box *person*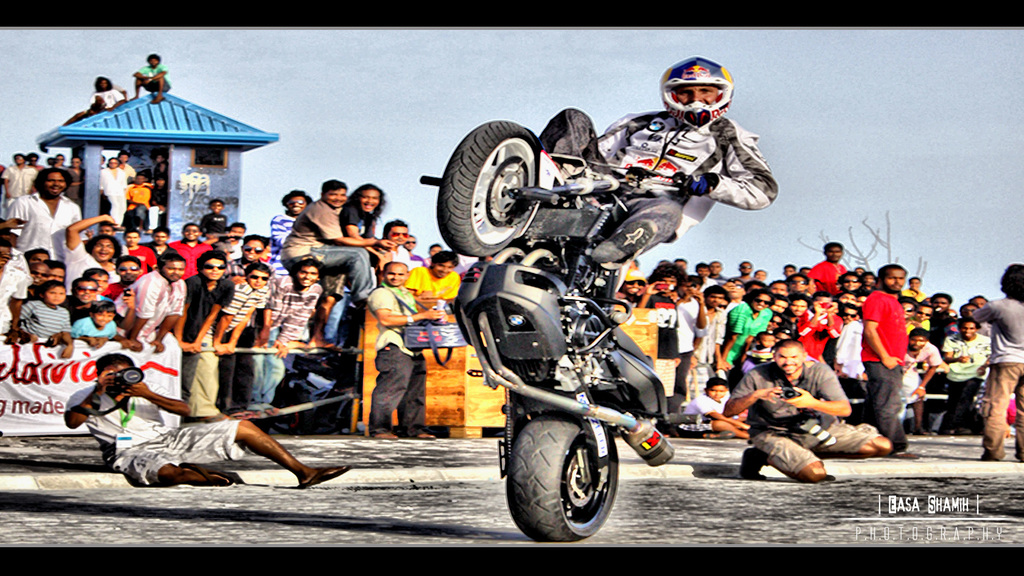
(933,319,991,435)
